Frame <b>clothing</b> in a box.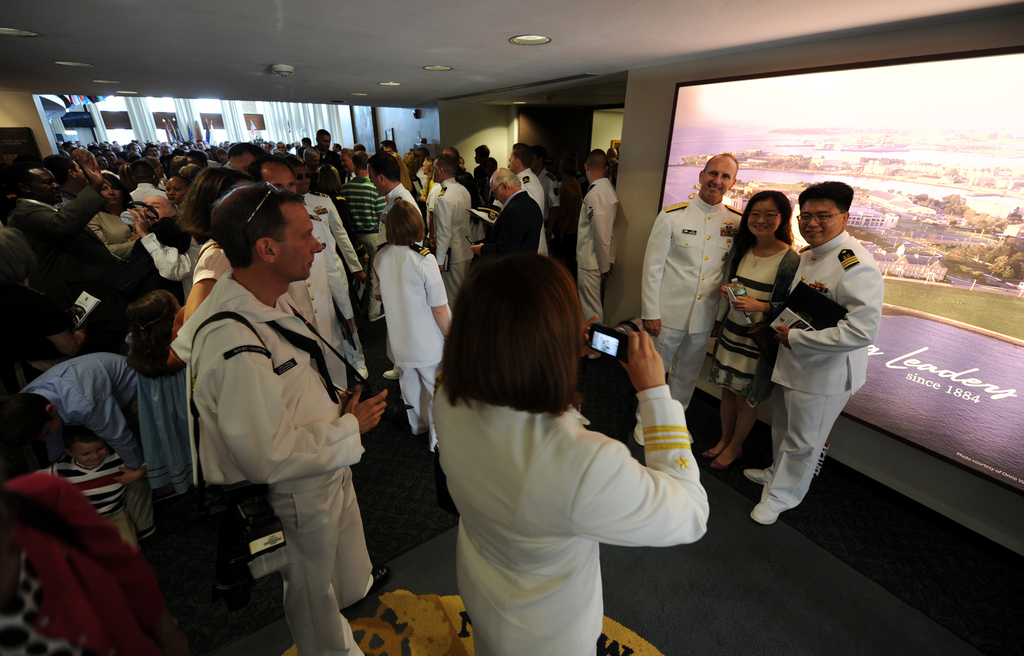
left=521, top=172, right=551, bottom=223.
